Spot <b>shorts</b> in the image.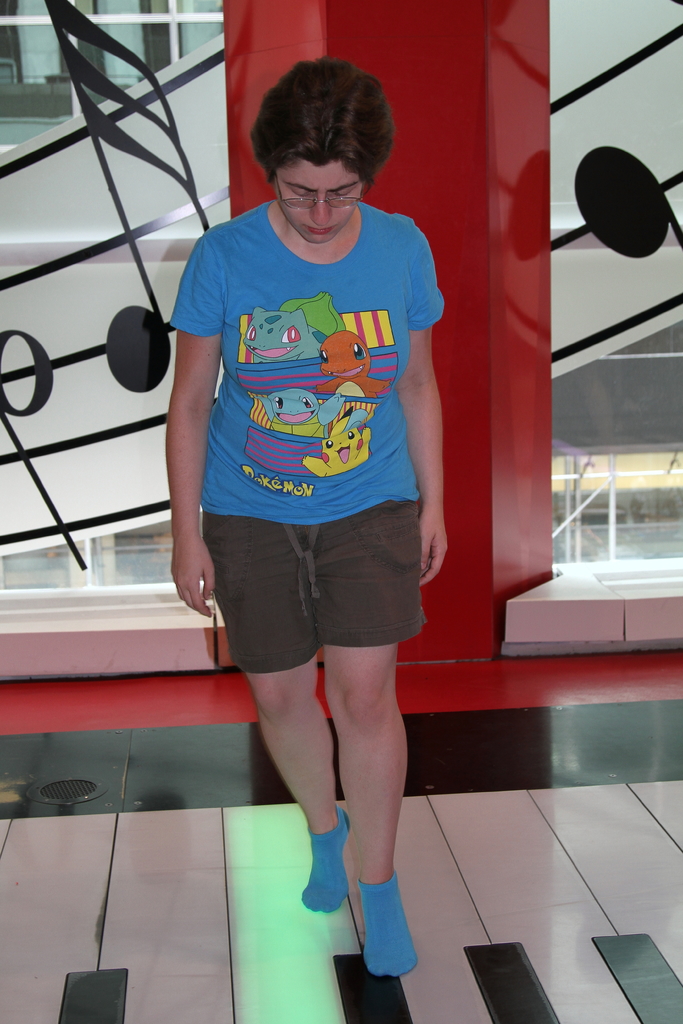
<b>shorts</b> found at [205, 532, 417, 660].
